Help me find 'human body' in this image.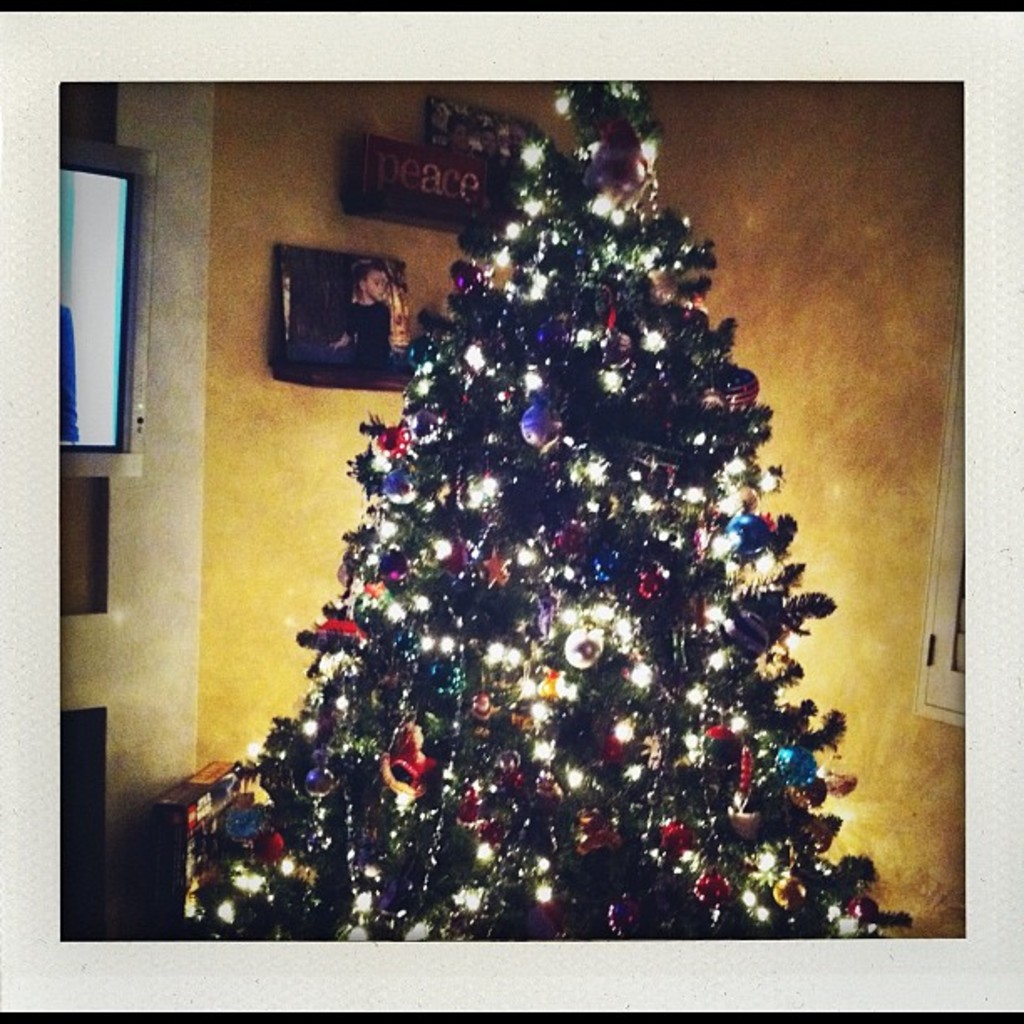
Found it: locate(326, 263, 393, 376).
